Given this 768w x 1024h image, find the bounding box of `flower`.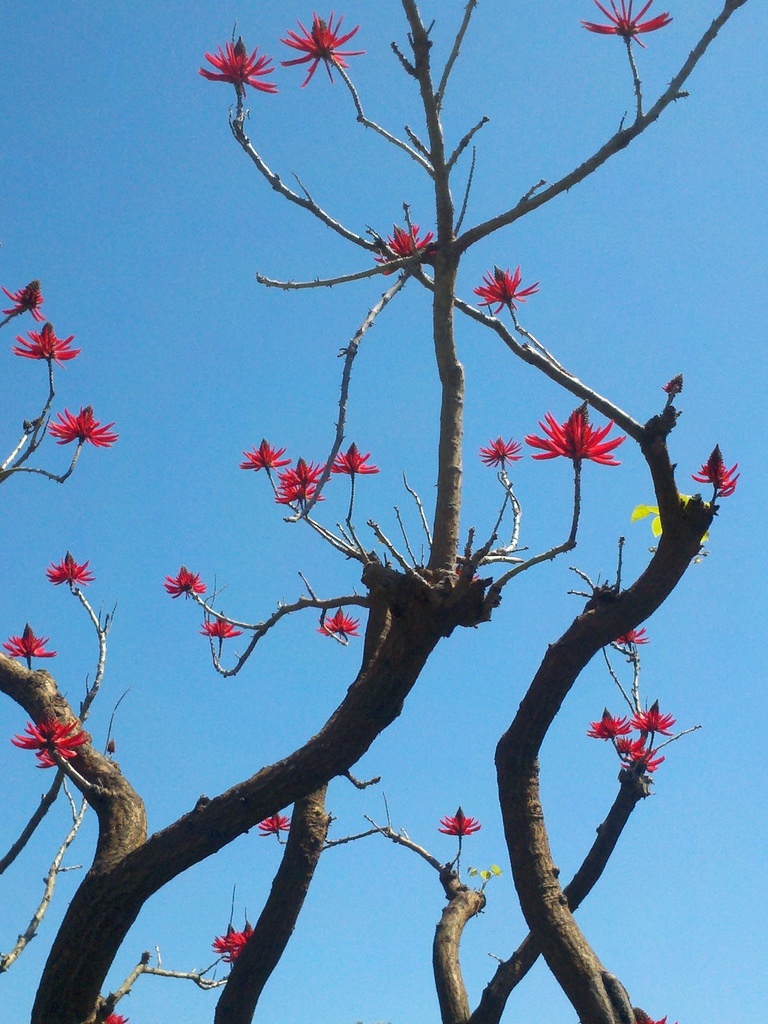
581:700:632:735.
